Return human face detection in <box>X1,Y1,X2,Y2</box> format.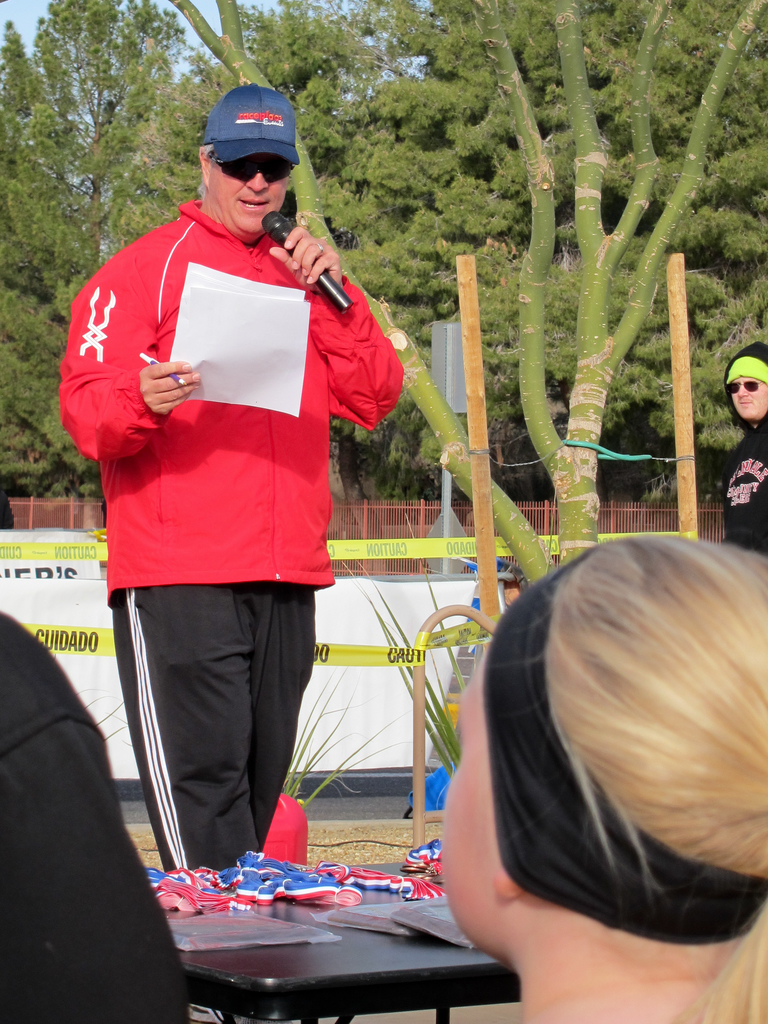
<box>208,150,289,232</box>.
